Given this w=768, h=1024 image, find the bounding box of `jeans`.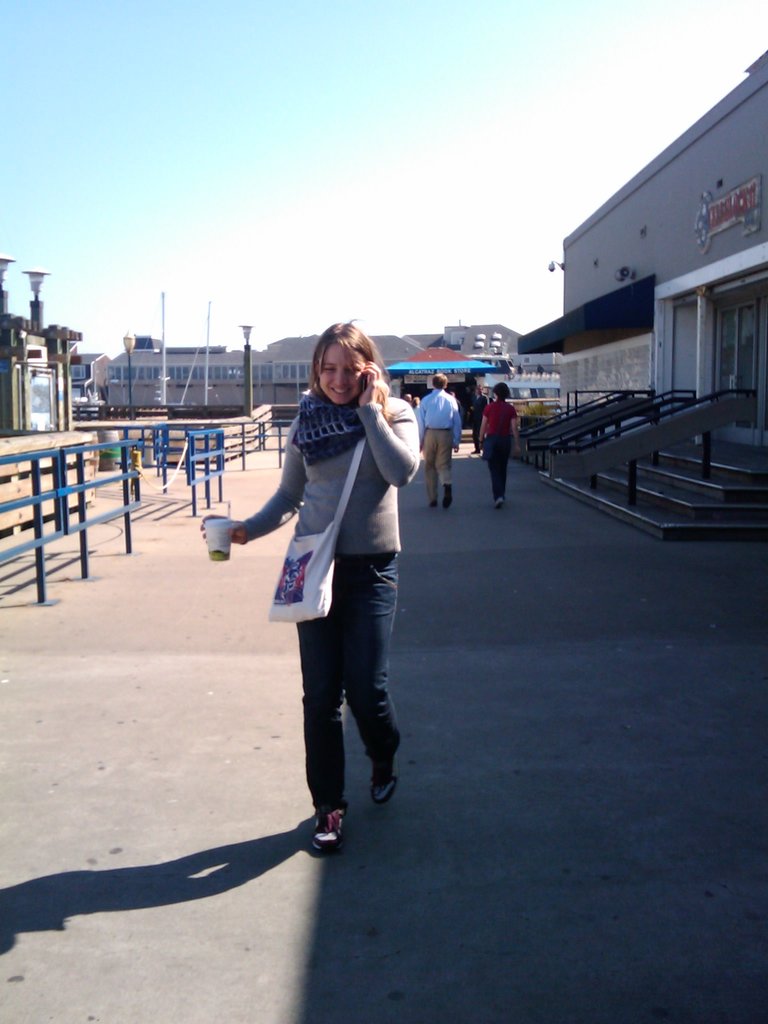
[x1=270, y1=566, x2=406, y2=829].
